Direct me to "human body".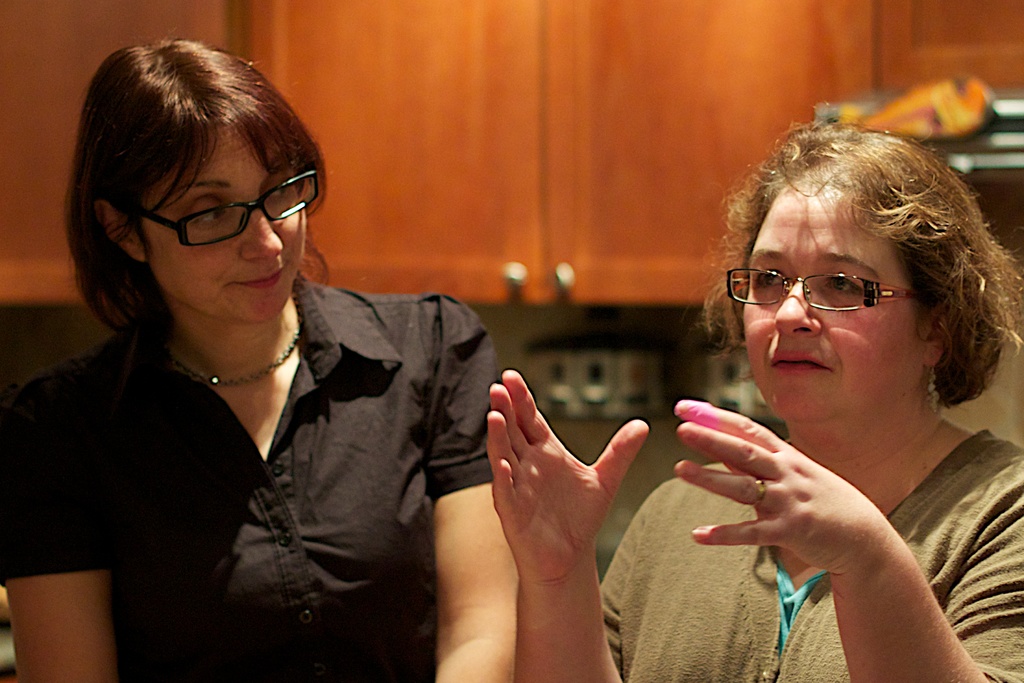
Direction: <box>0,24,499,682</box>.
